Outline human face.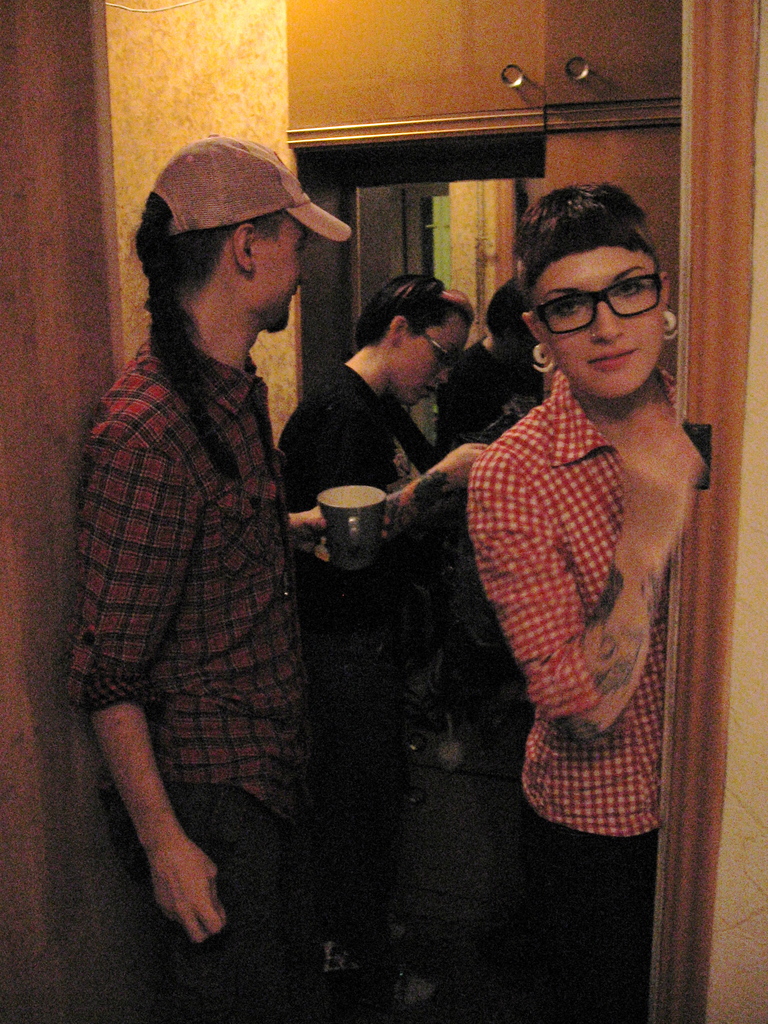
Outline: (537,253,660,400).
